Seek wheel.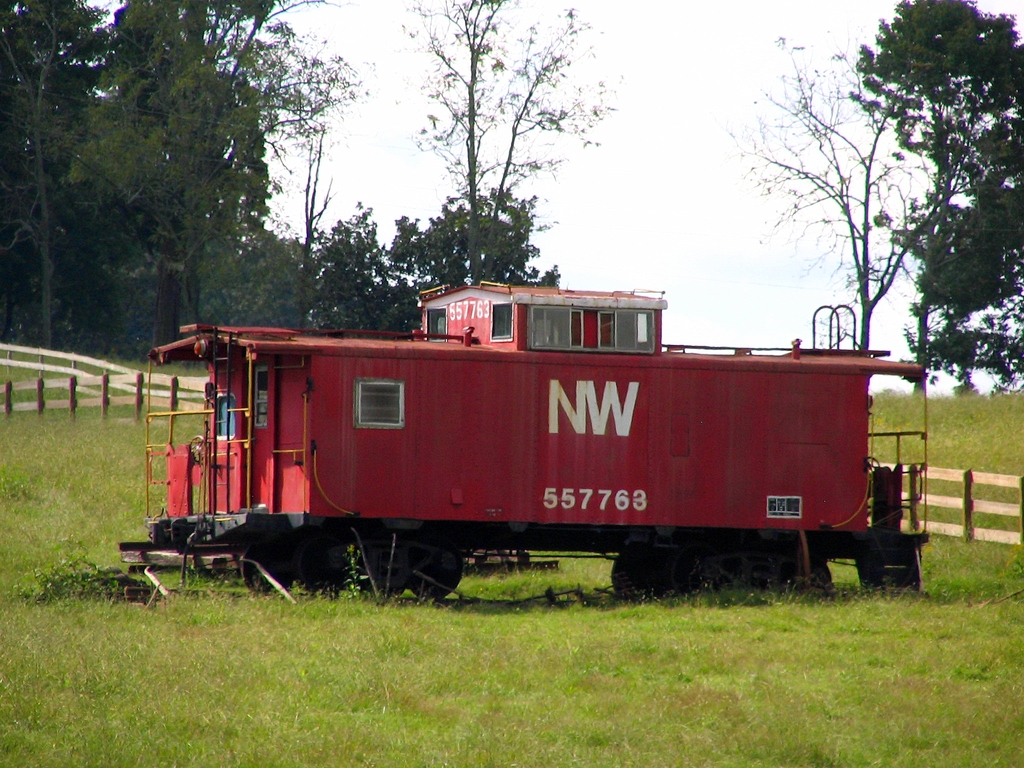
{"left": 298, "top": 534, "right": 367, "bottom": 595}.
